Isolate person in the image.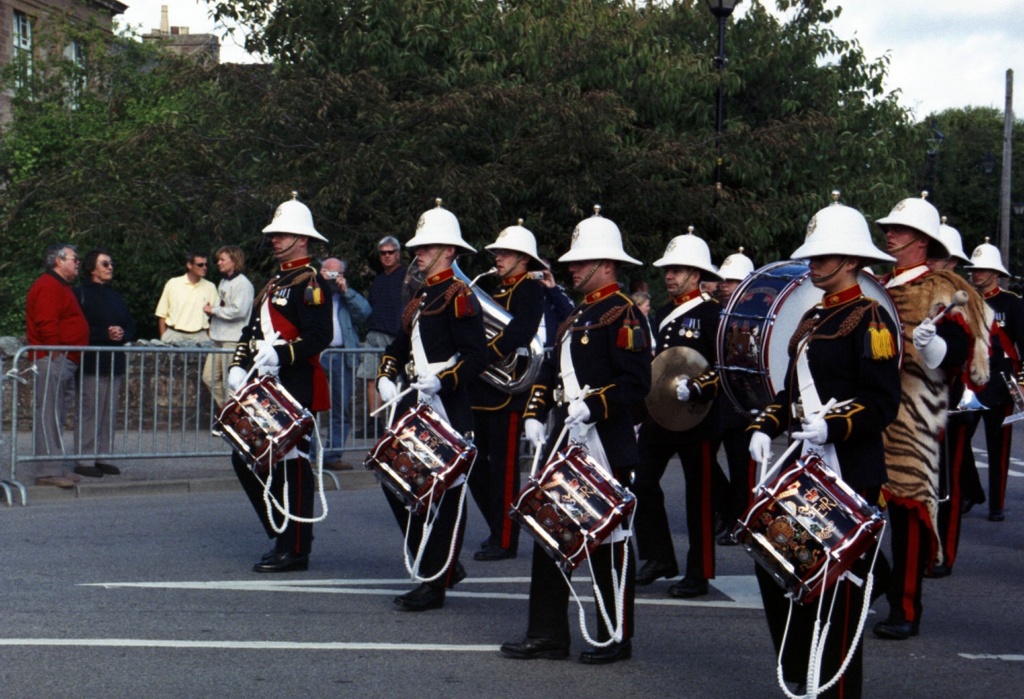
Isolated region: {"x1": 207, "y1": 271, "x2": 246, "y2": 449}.
